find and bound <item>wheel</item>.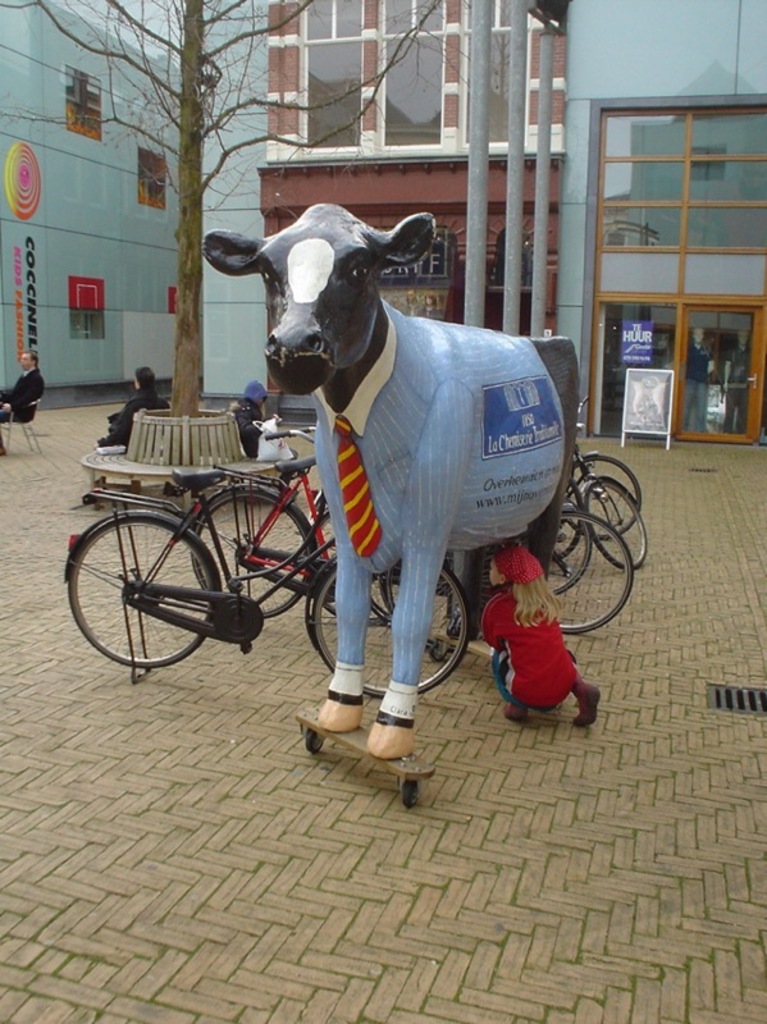
Bound: <region>315, 564, 478, 696</region>.
